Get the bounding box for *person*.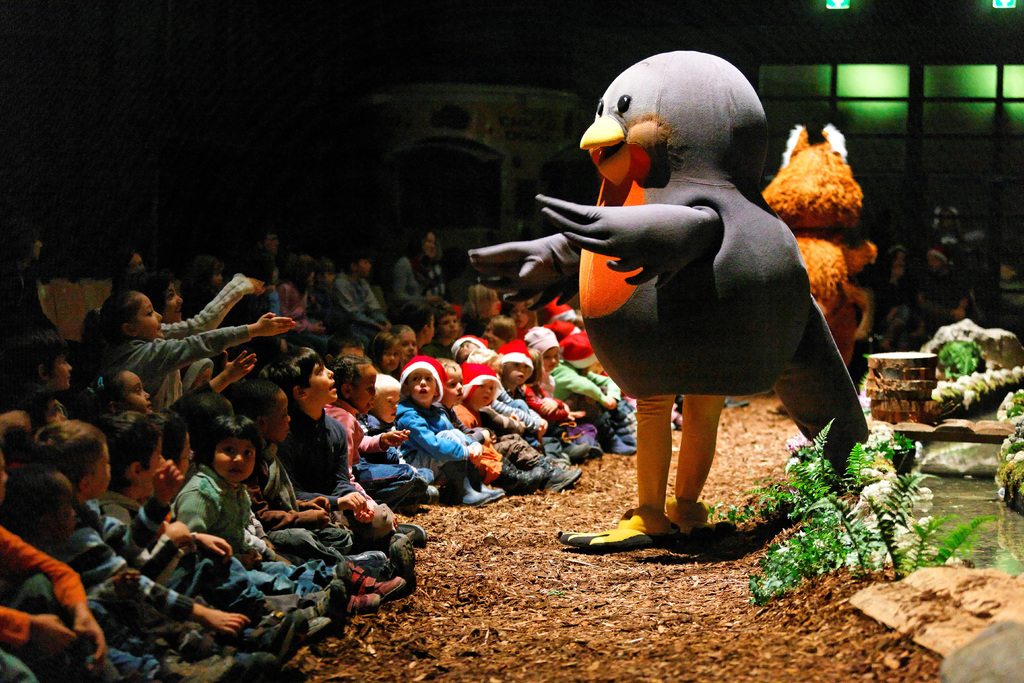
(0,325,77,415).
